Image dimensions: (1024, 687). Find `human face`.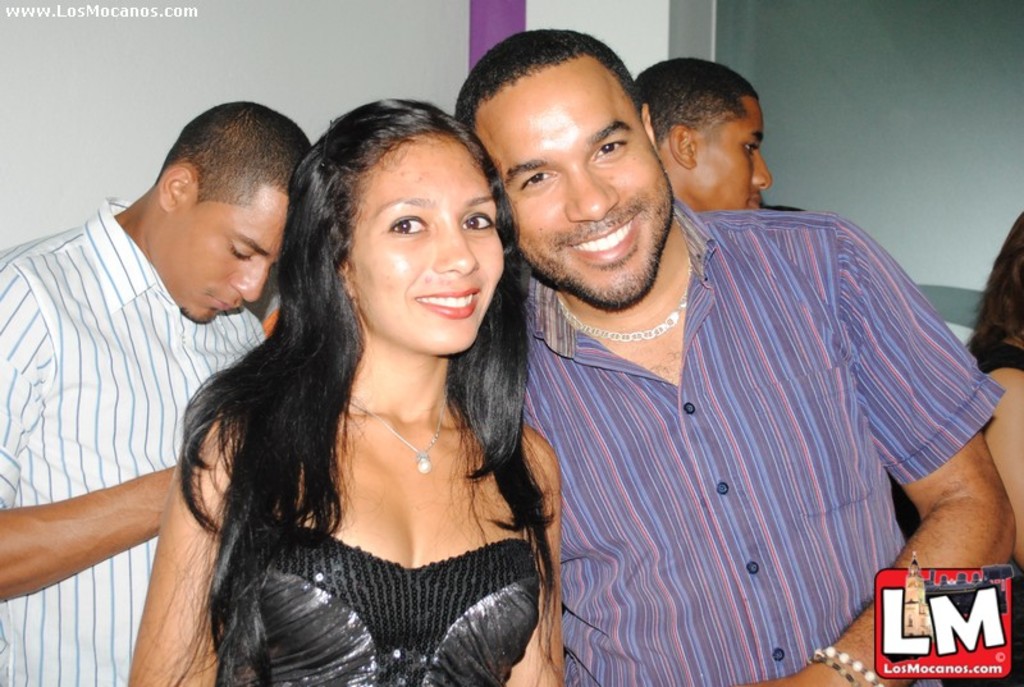
163, 182, 292, 326.
